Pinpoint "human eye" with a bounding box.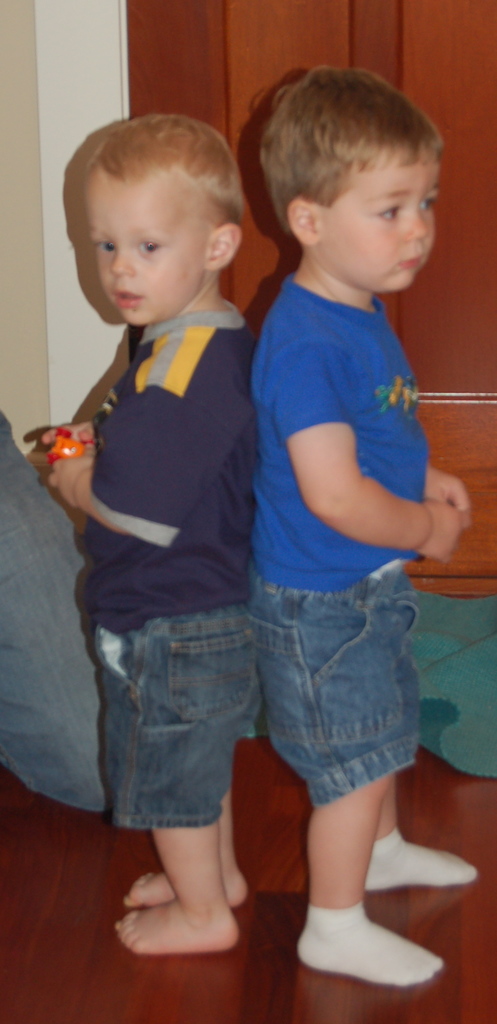
left=134, top=237, right=161, bottom=256.
